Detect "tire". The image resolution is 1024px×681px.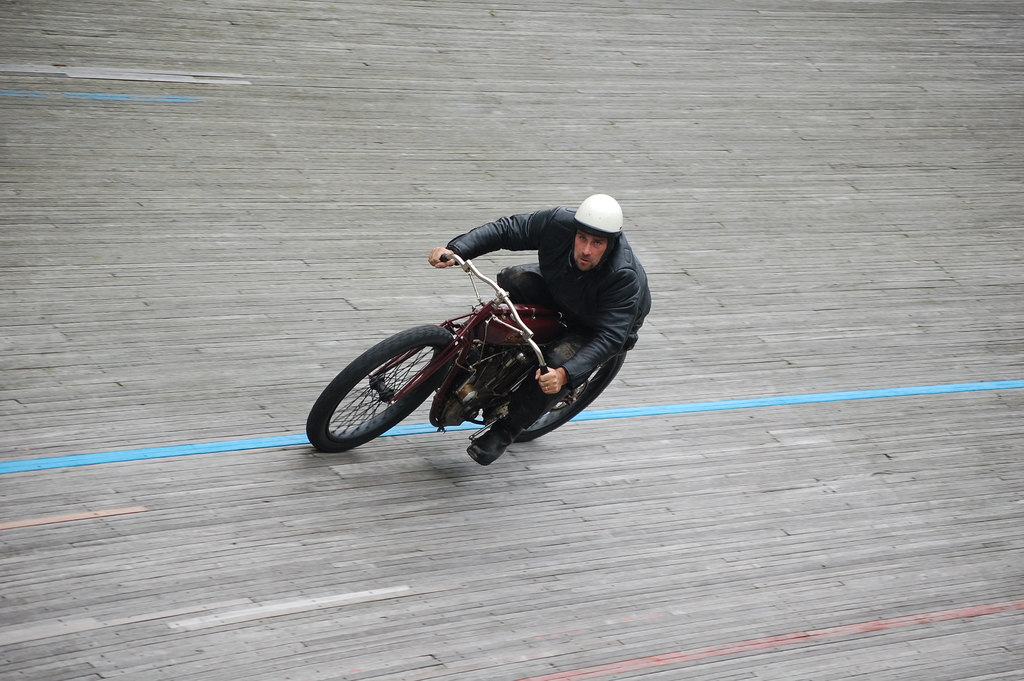
<box>305,329,461,455</box>.
